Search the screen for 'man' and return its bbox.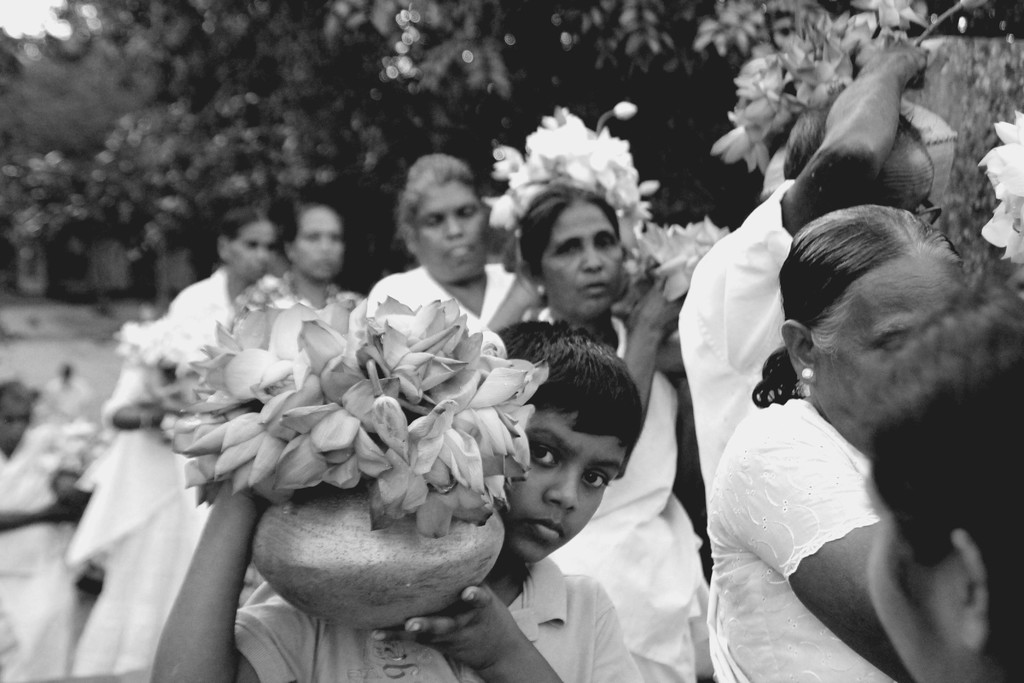
Found: [675, 39, 952, 512].
